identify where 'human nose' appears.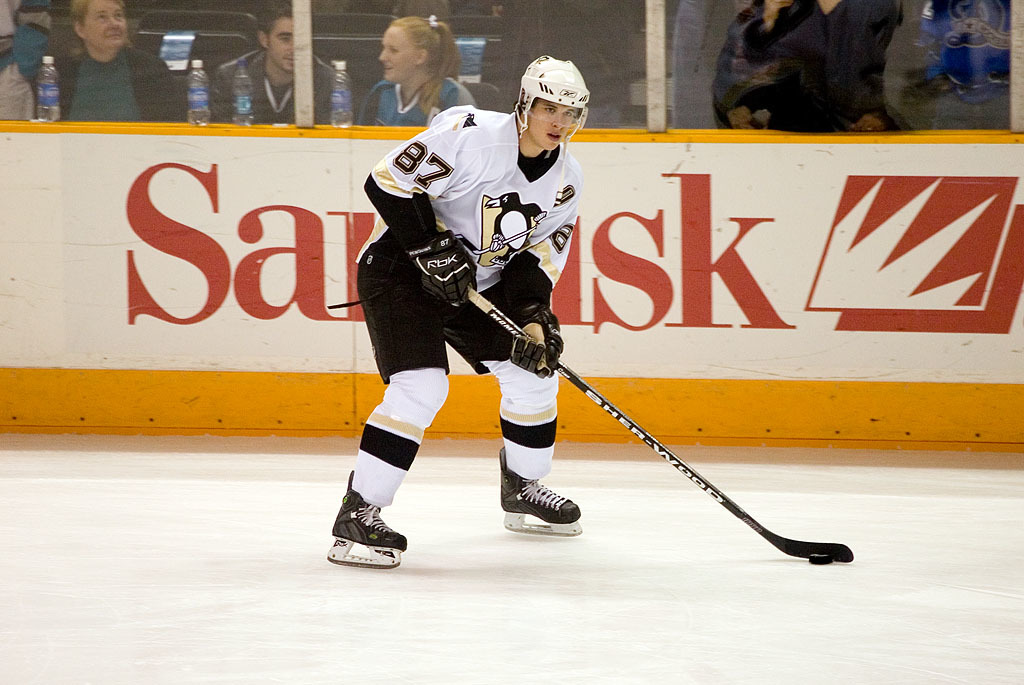
Appears at box(378, 49, 386, 61).
